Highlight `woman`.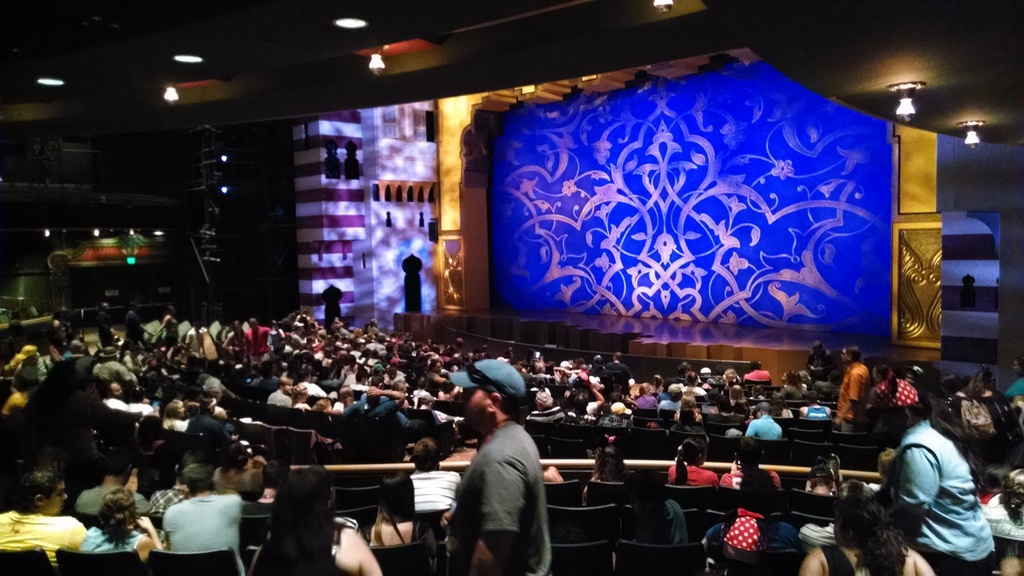
Highlighted region: 76 484 164 564.
